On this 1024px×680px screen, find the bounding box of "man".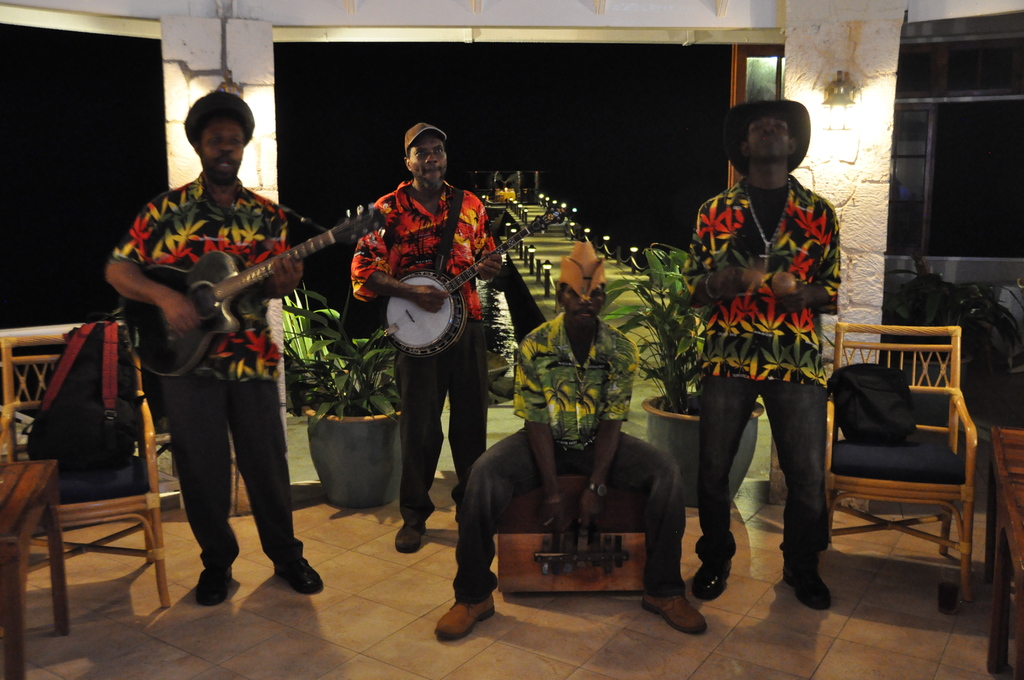
Bounding box: [left=434, top=239, right=706, bottom=647].
